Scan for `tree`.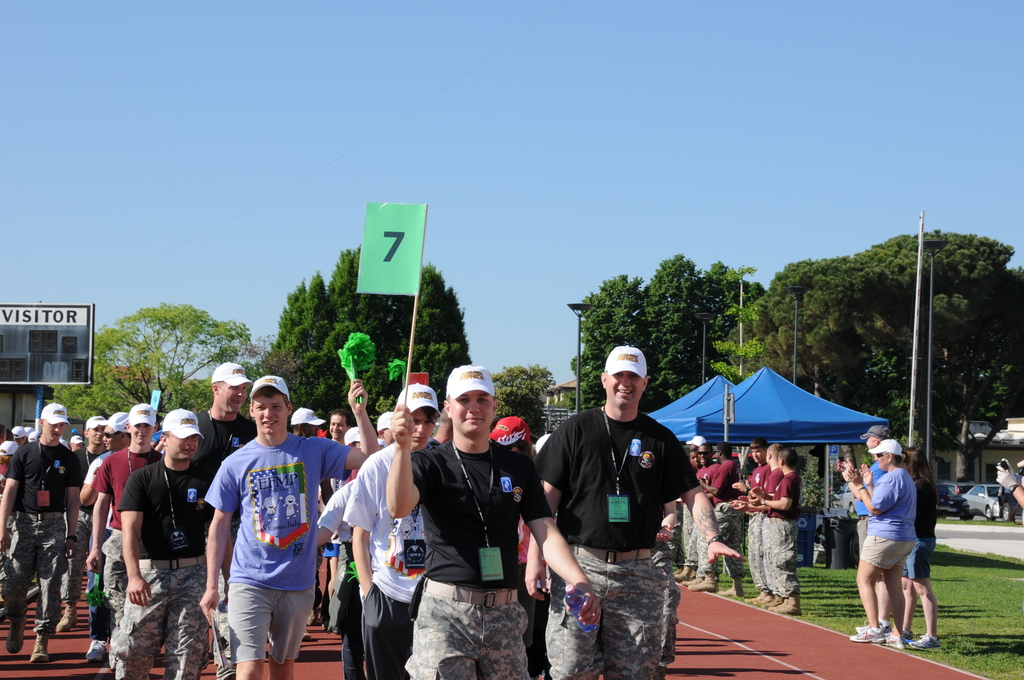
Scan result: crop(48, 304, 273, 416).
